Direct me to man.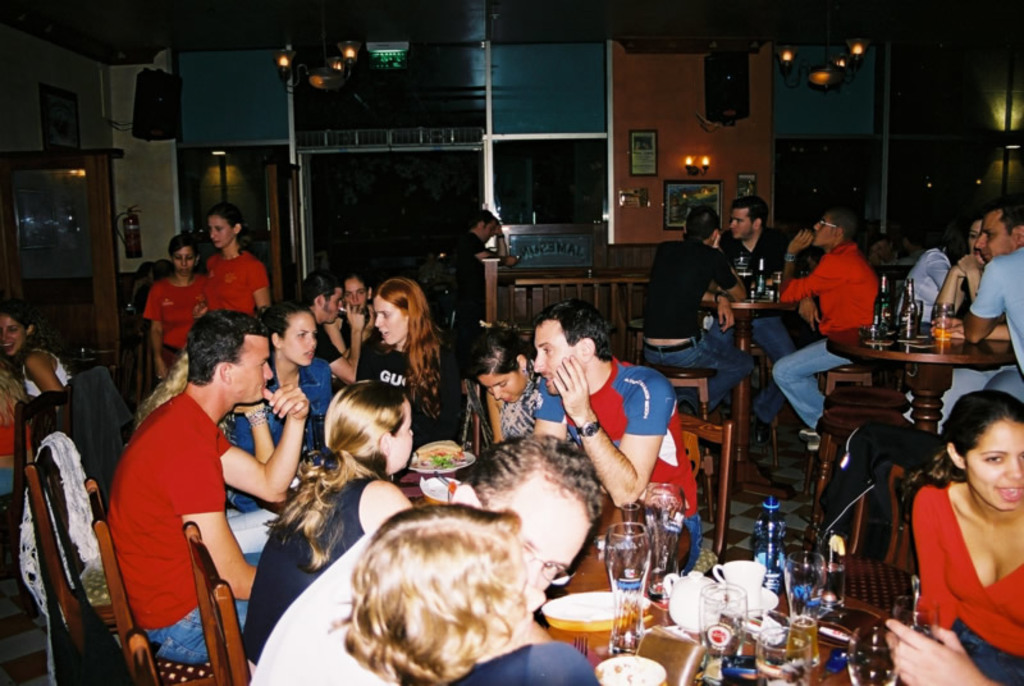
Direction: (left=301, top=271, right=365, bottom=381).
